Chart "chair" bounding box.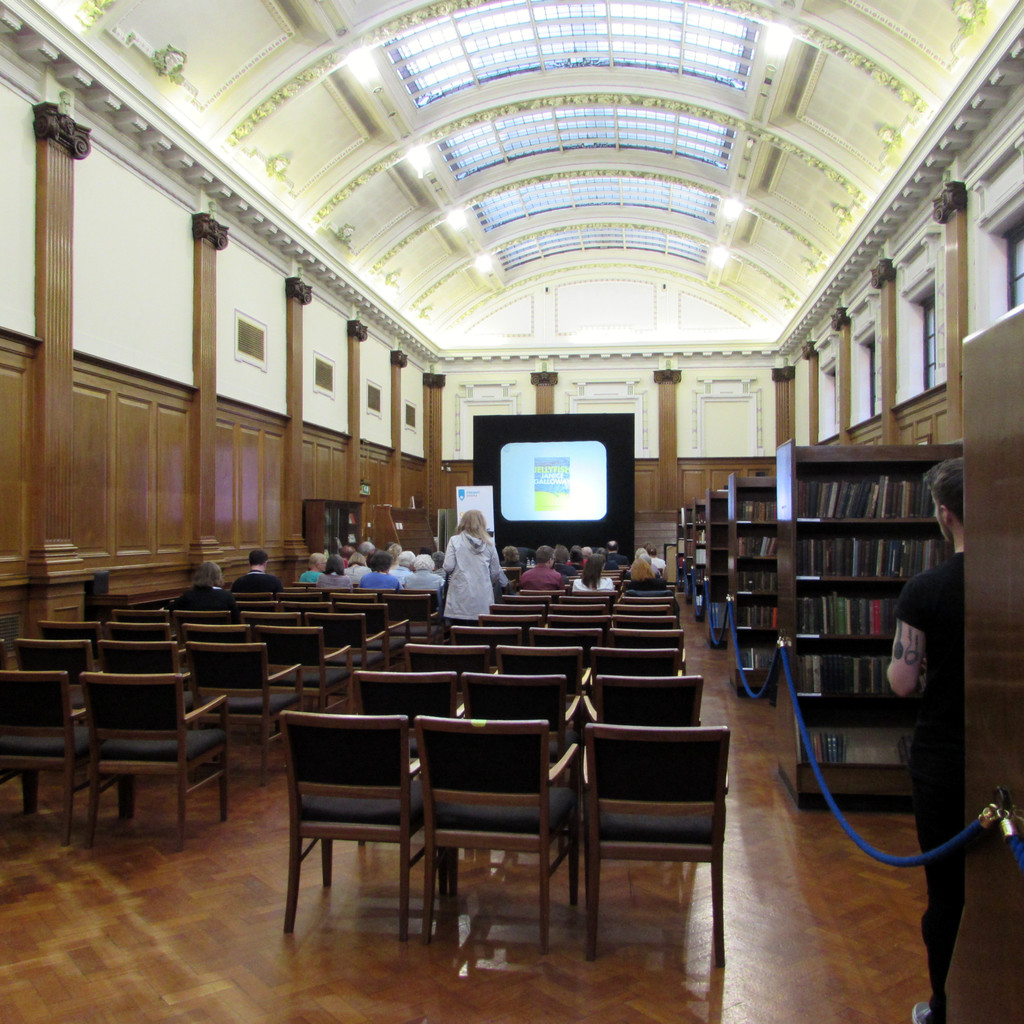
Charted: left=552, top=611, right=611, bottom=625.
